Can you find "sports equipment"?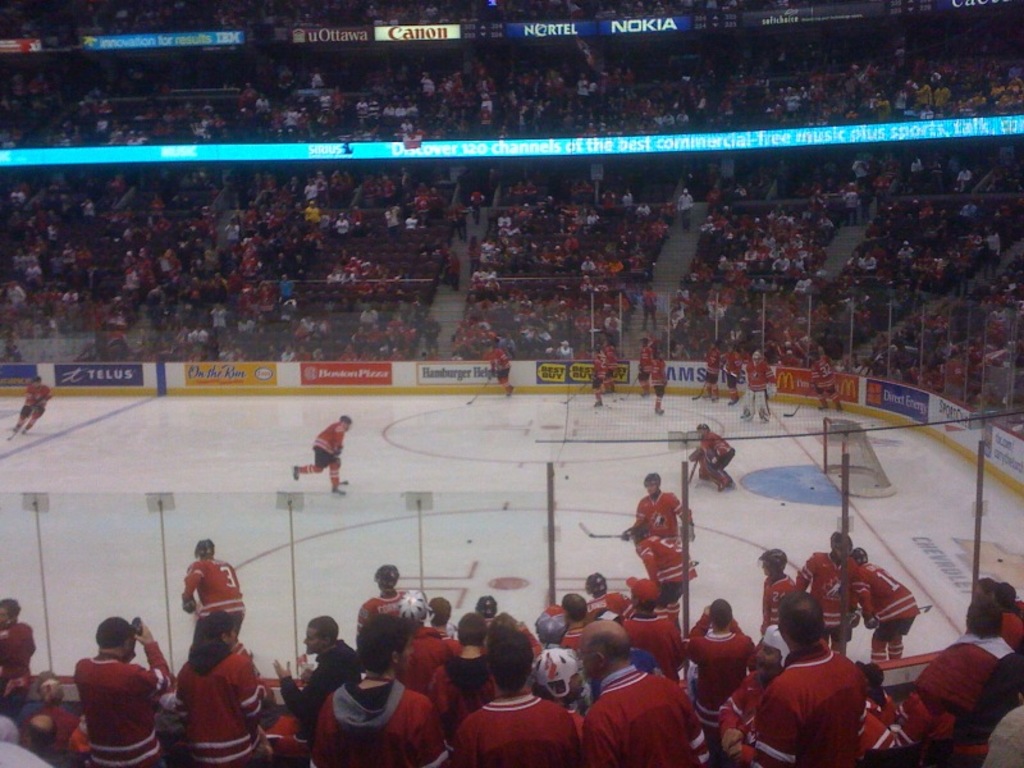
Yes, bounding box: [x1=586, y1=398, x2=604, y2=408].
